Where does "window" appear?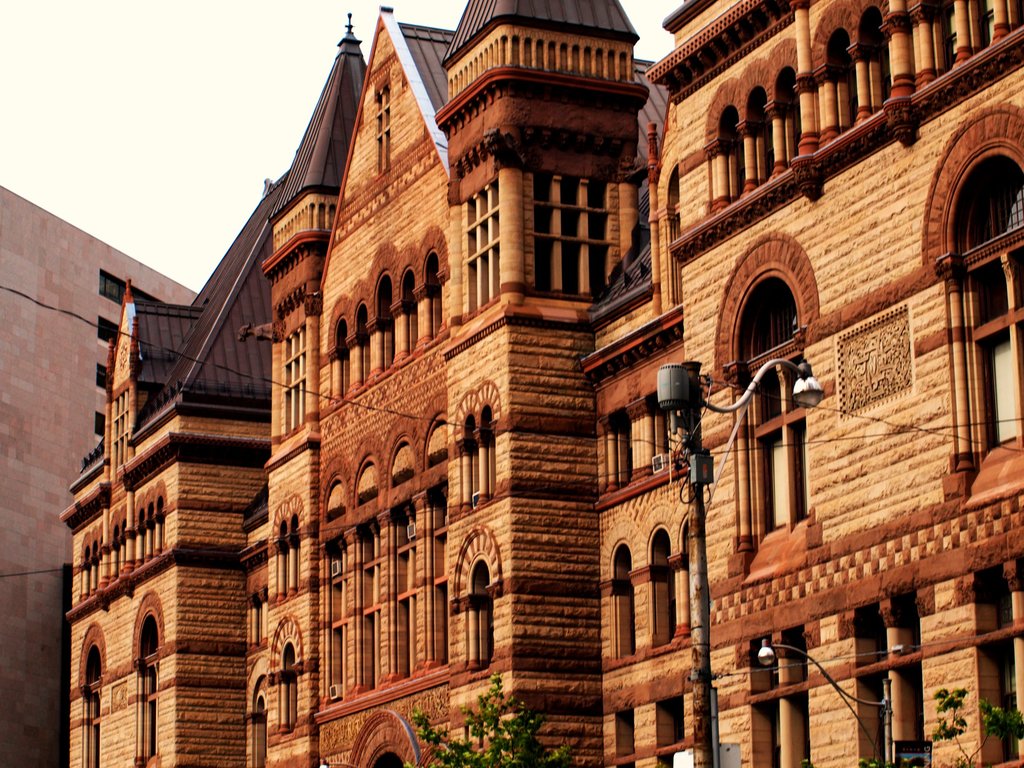
Appears at box(249, 676, 269, 767).
